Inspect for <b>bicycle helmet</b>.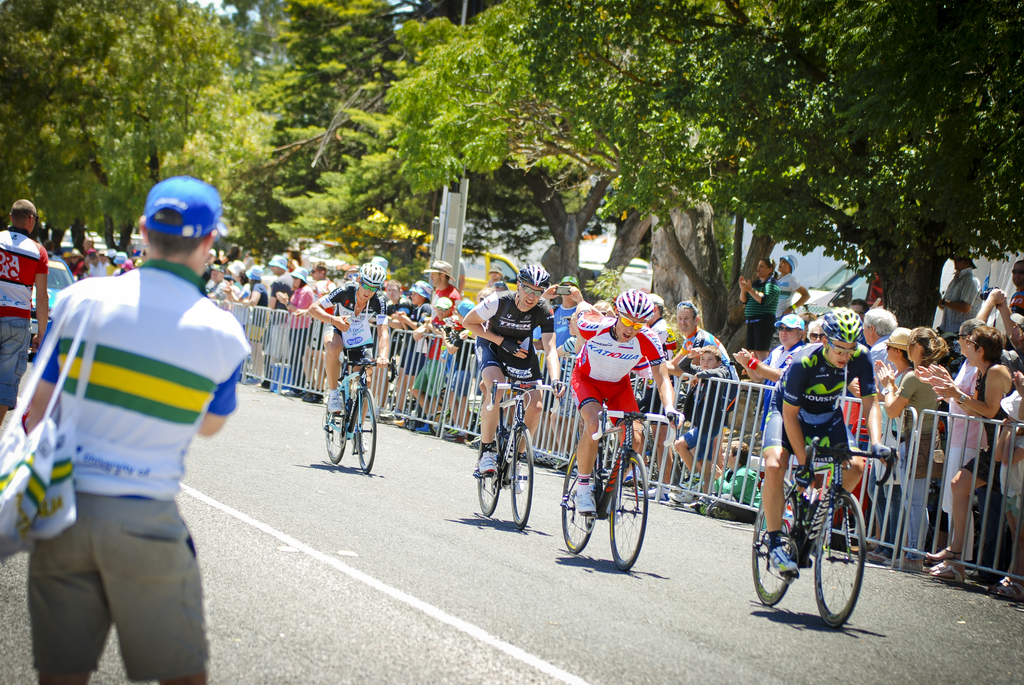
Inspection: <region>616, 285, 657, 327</region>.
